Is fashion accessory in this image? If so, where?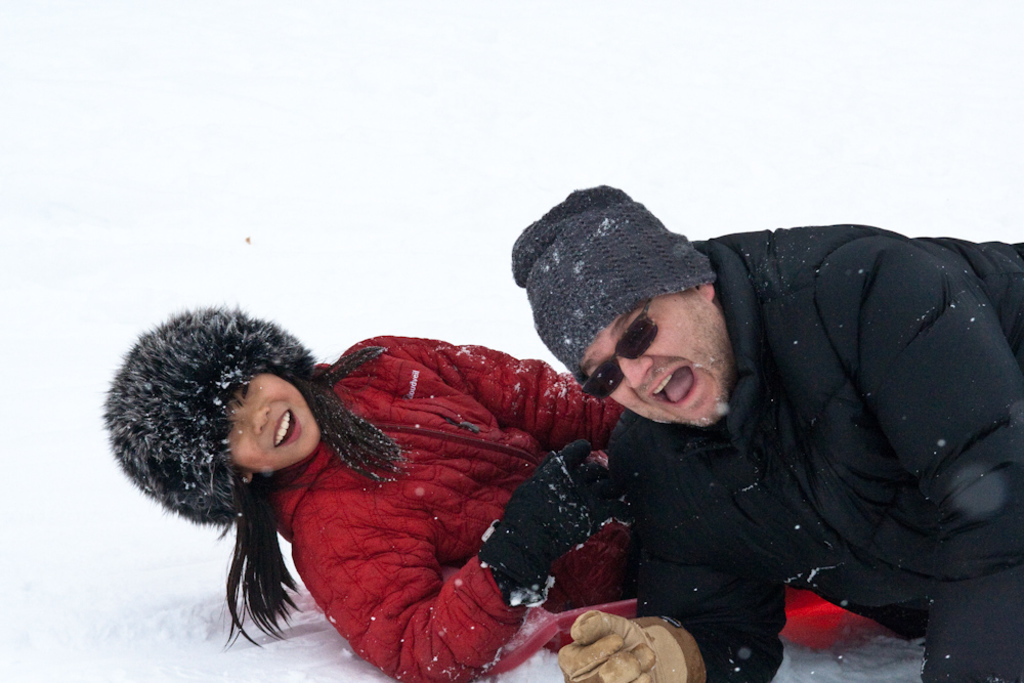
Yes, at [left=509, top=188, right=722, bottom=395].
